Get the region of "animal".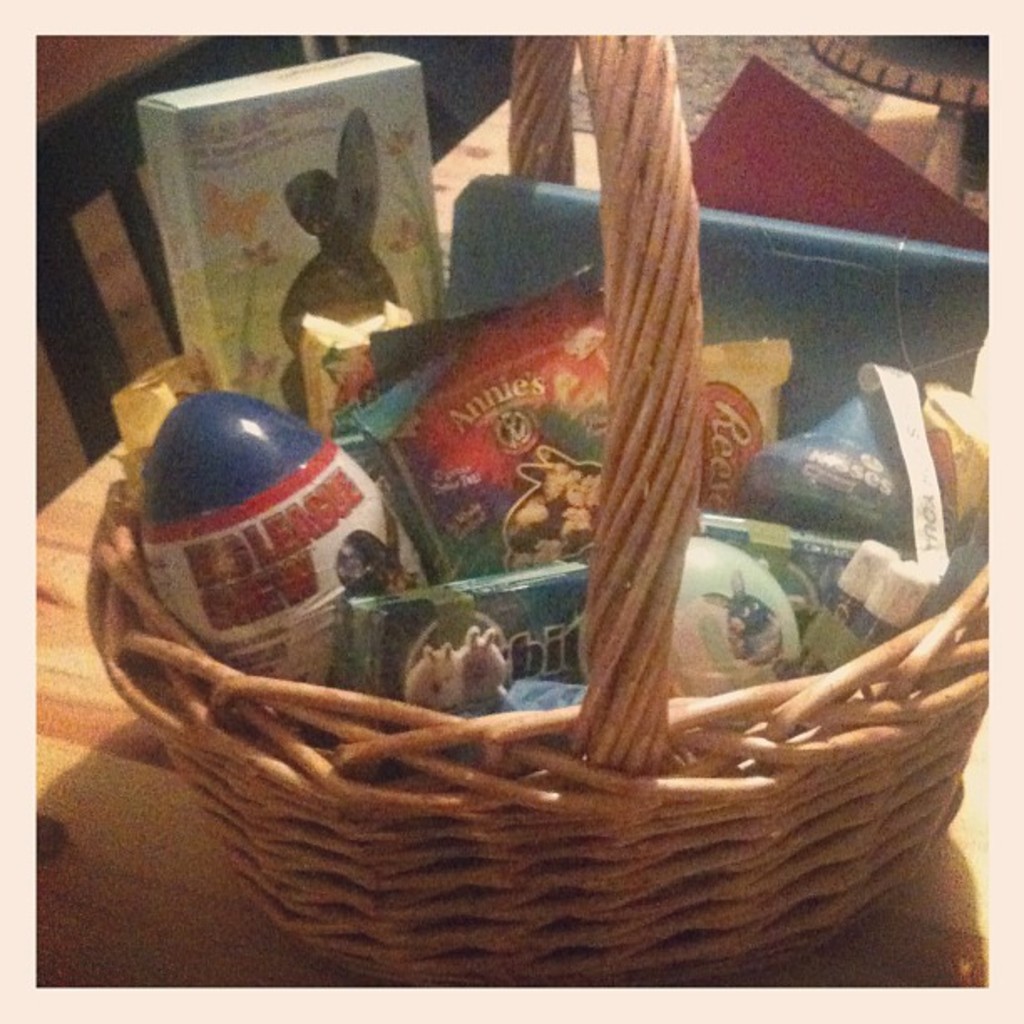
452, 612, 507, 701.
